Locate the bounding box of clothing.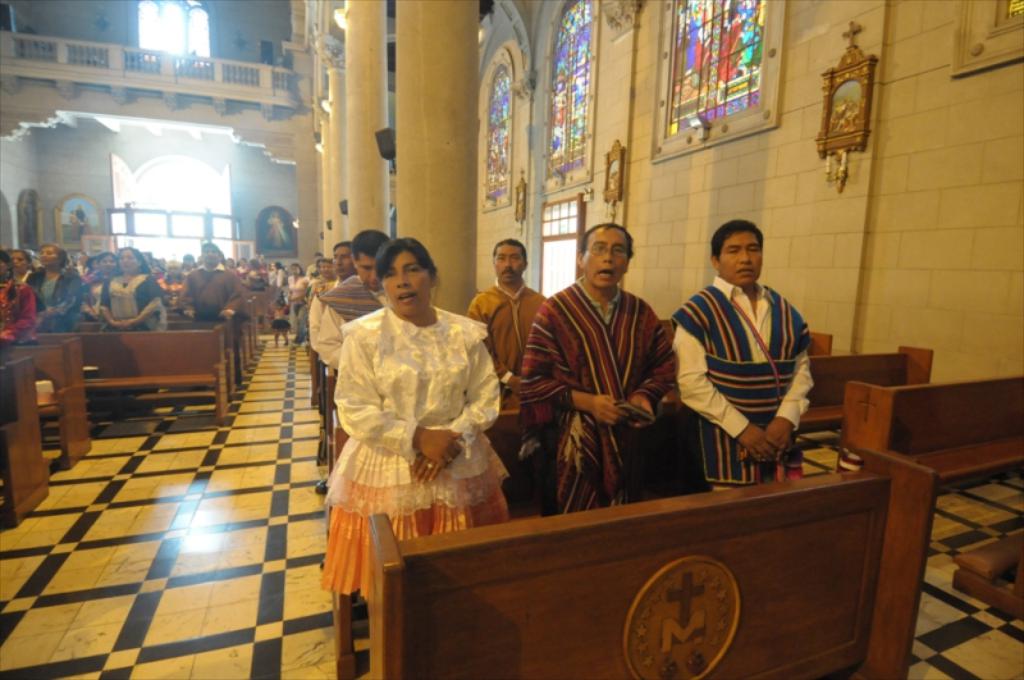
Bounding box: <box>474,291,547,416</box>.
